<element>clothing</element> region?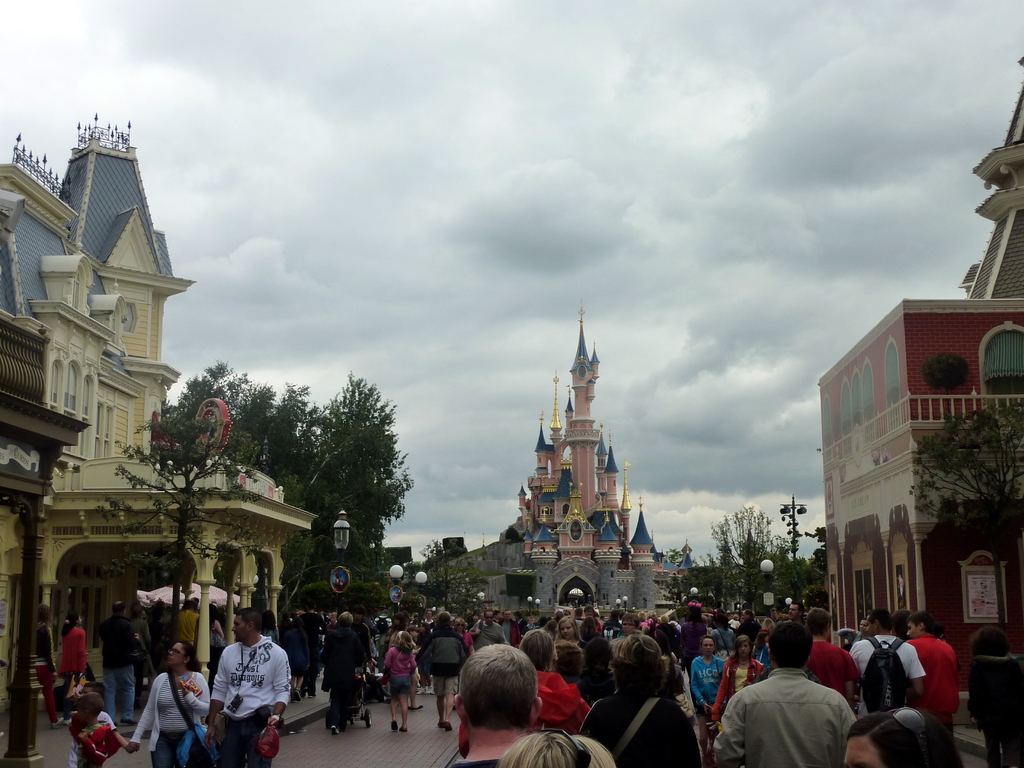
bbox(728, 647, 759, 699)
